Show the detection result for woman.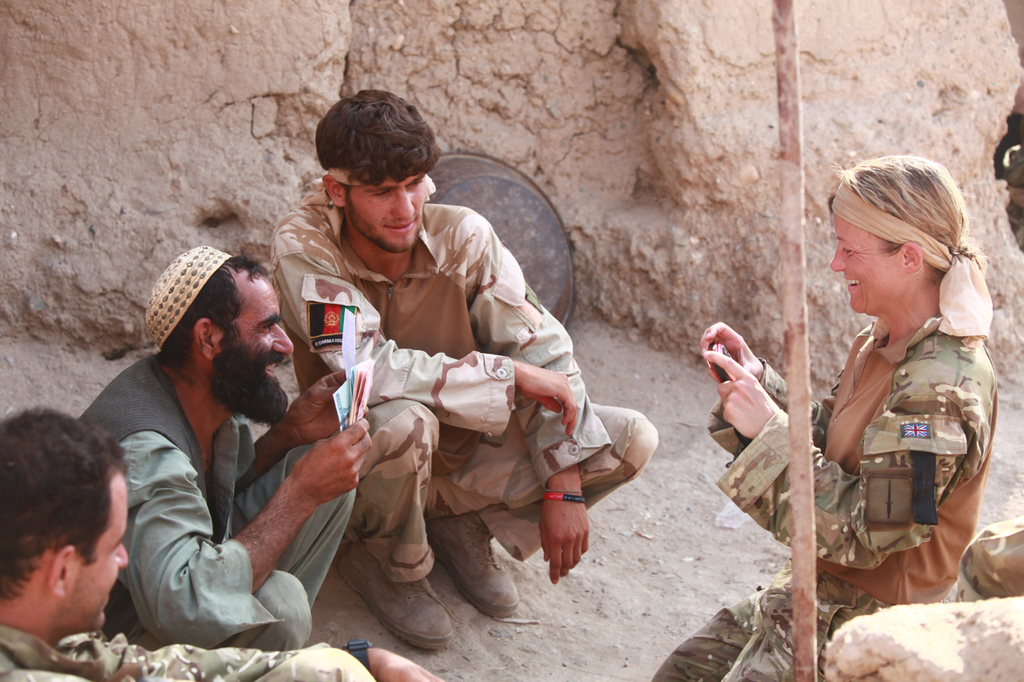
x1=651 y1=156 x2=994 y2=681.
